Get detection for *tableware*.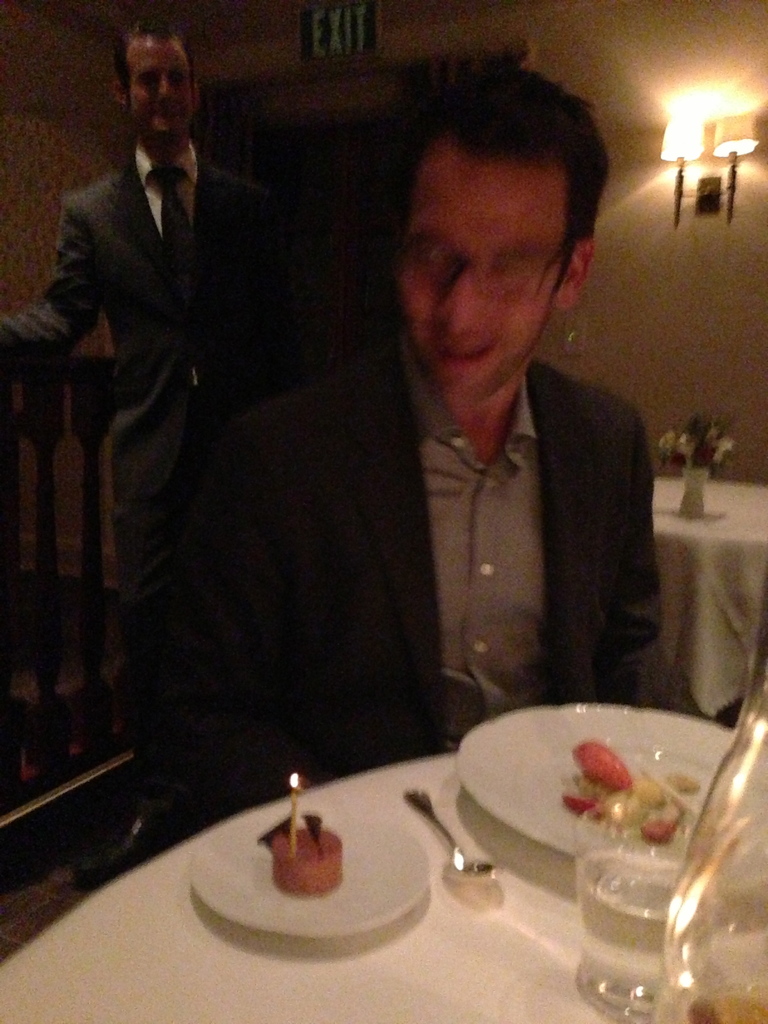
Detection: box=[184, 805, 429, 936].
